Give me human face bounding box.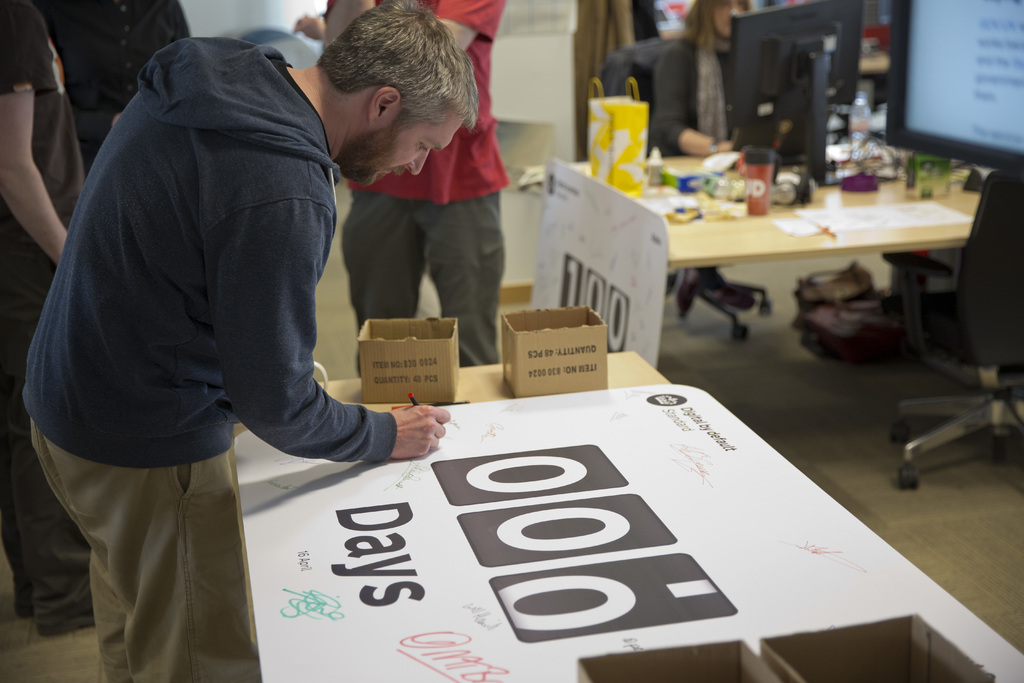
(362,124,460,179).
